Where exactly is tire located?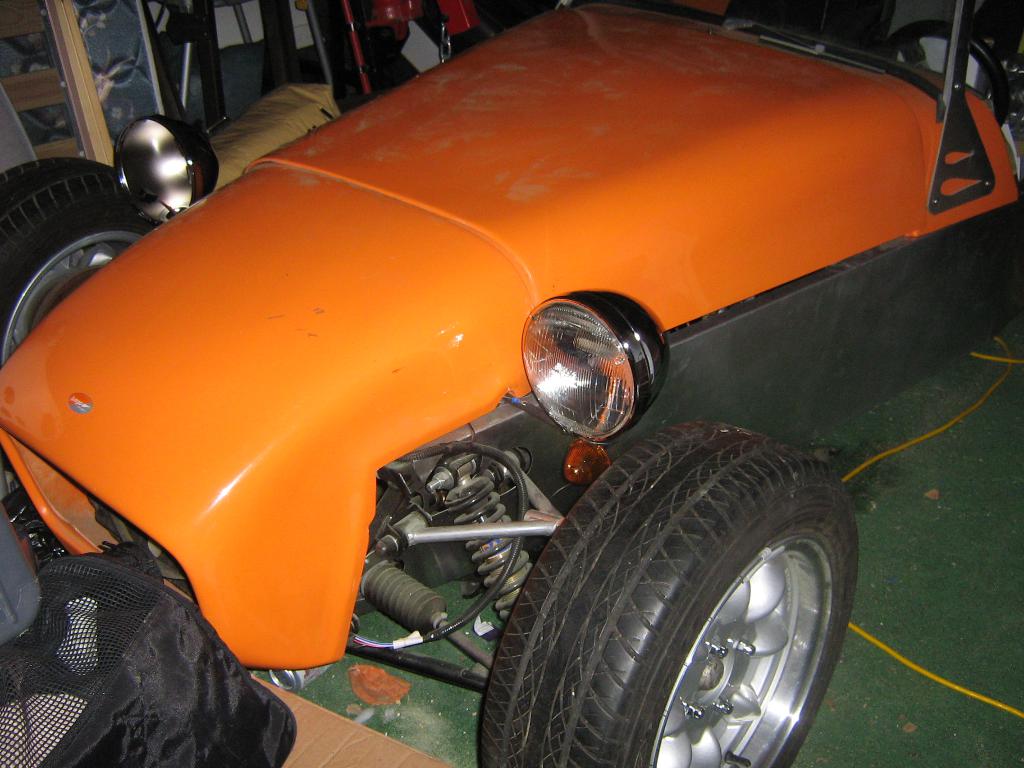
Its bounding box is x1=477, y1=419, x2=861, y2=767.
